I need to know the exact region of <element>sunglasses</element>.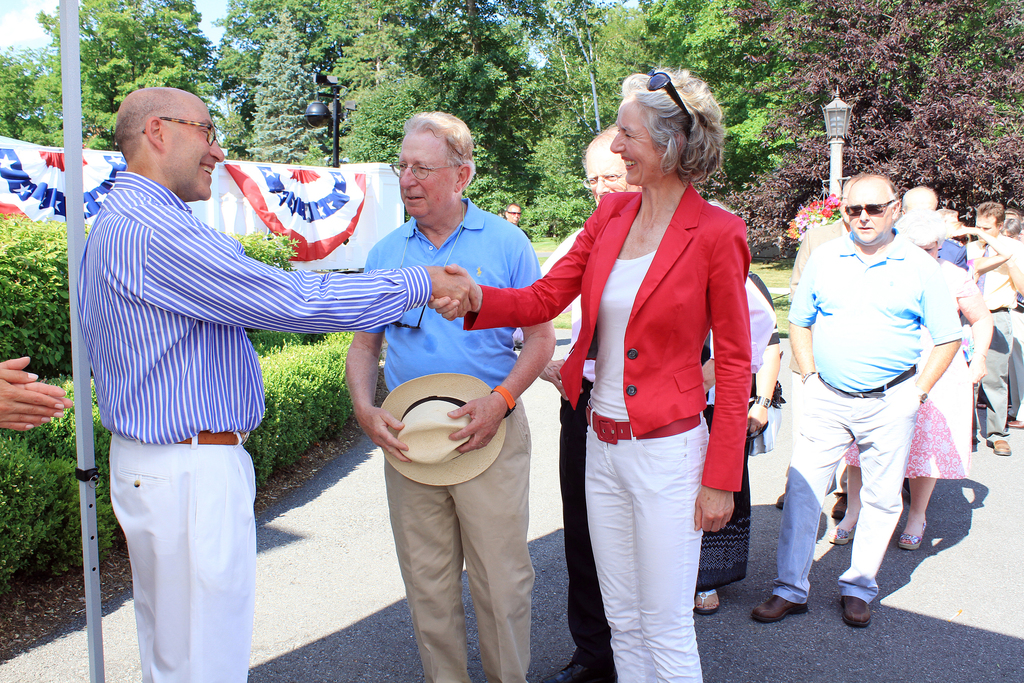
Region: [left=846, top=198, right=897, bottom=216].
